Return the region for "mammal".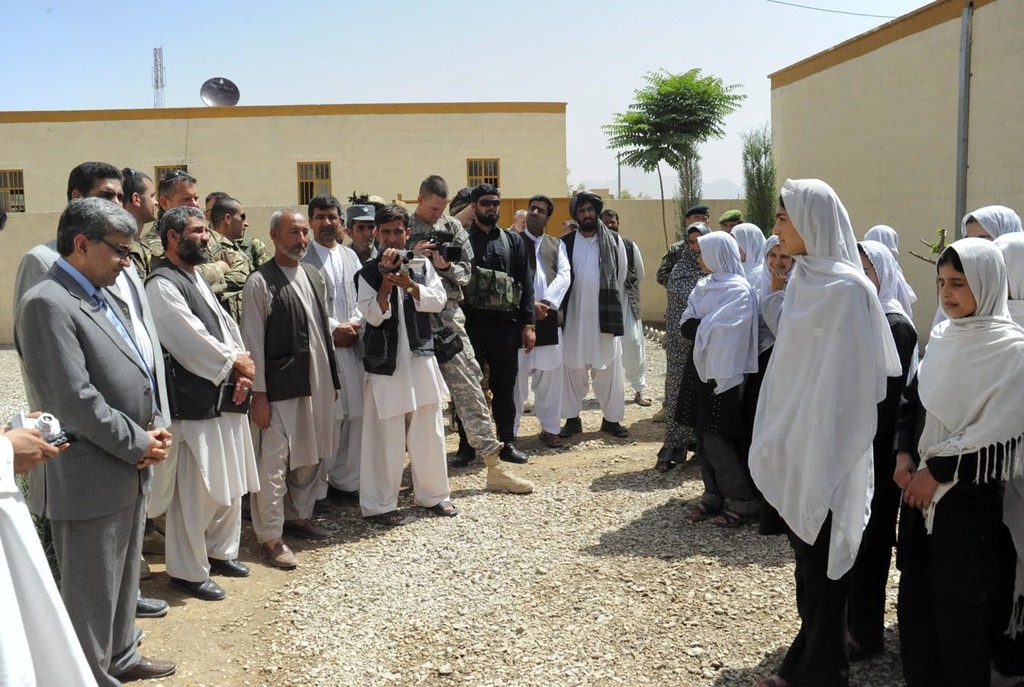
BBox(404, 167, 532, 495).
